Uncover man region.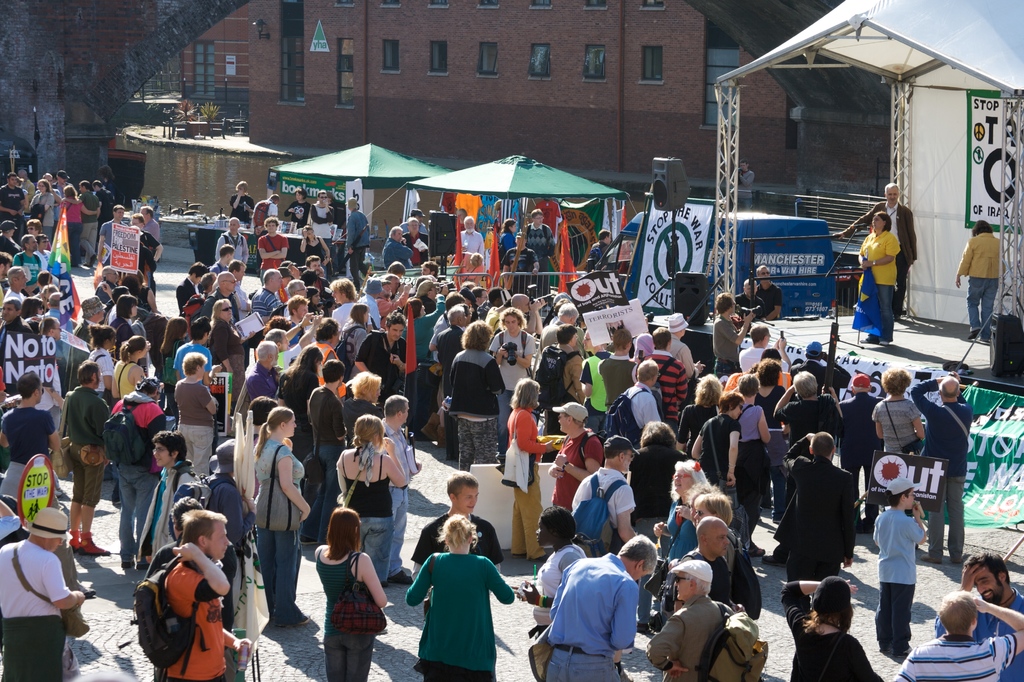
Uncovered: select_region(895, 596, 1023, 681).
